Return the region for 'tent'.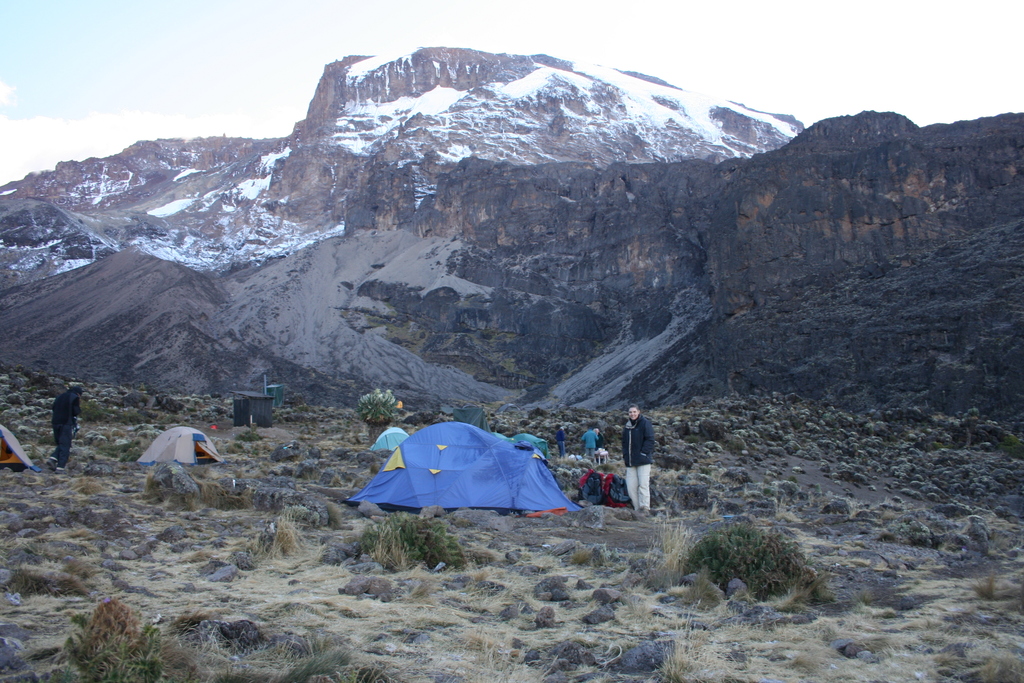
x1=339, y1=426, x2=582, y2=527.
